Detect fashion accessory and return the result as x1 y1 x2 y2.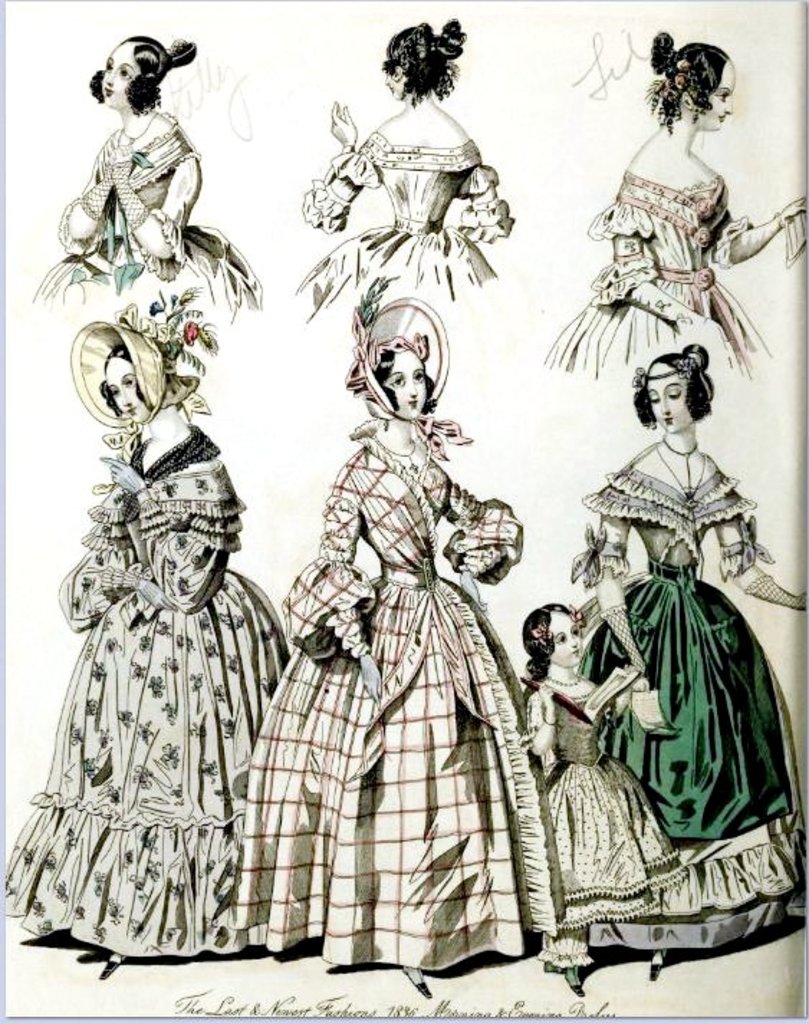
167 37 197 63.
